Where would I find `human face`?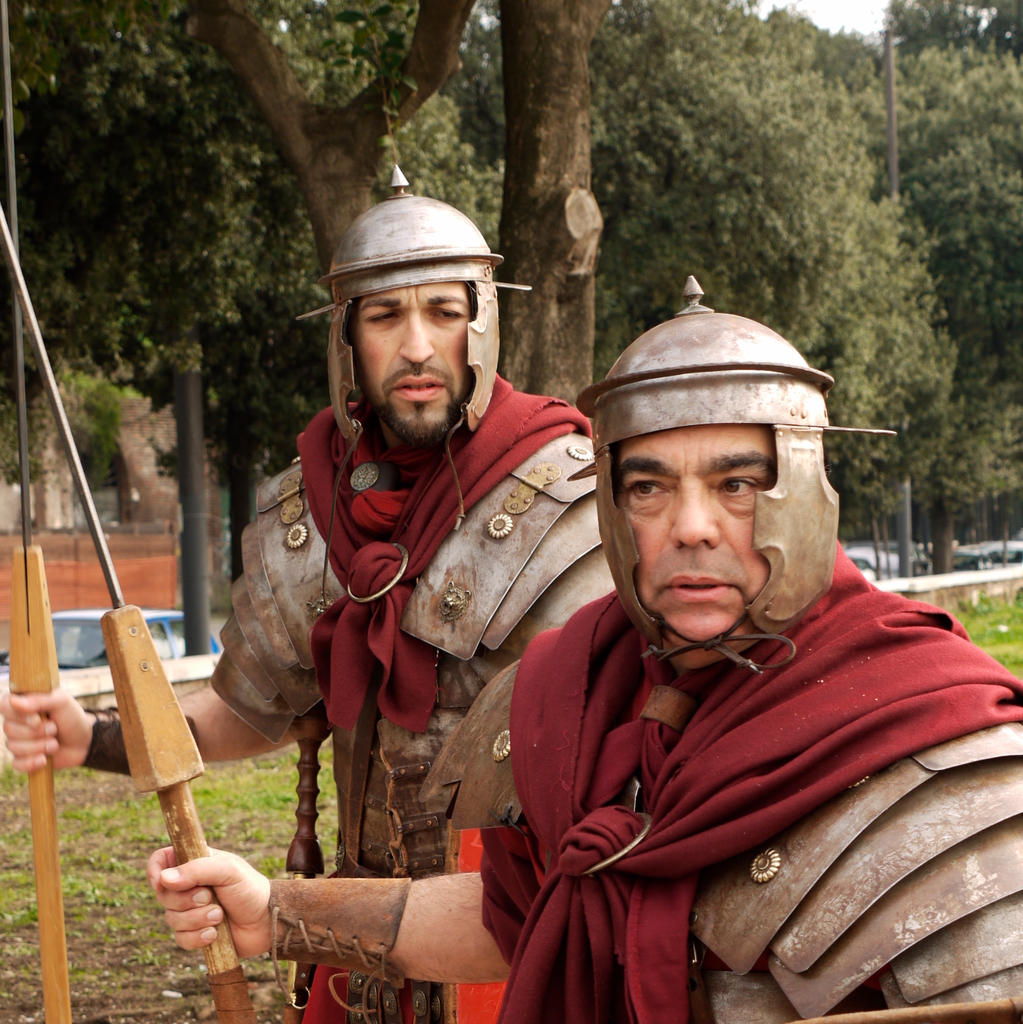
At crop(614, 428, 775, 633).
